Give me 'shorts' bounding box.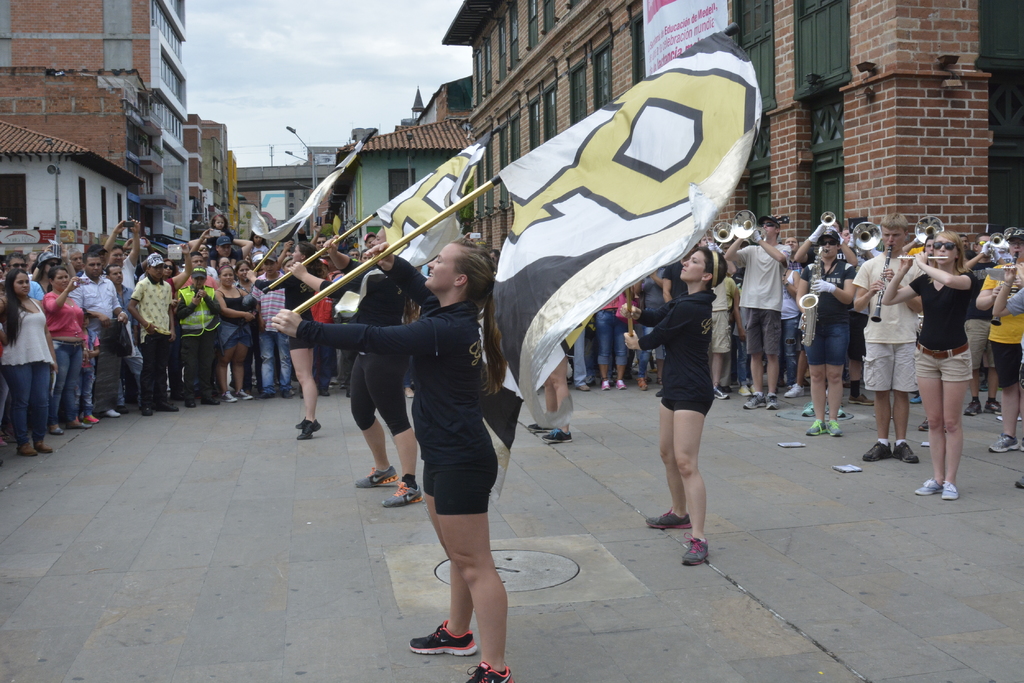
[x1=749, y1=308, x2=781, y2=355].
